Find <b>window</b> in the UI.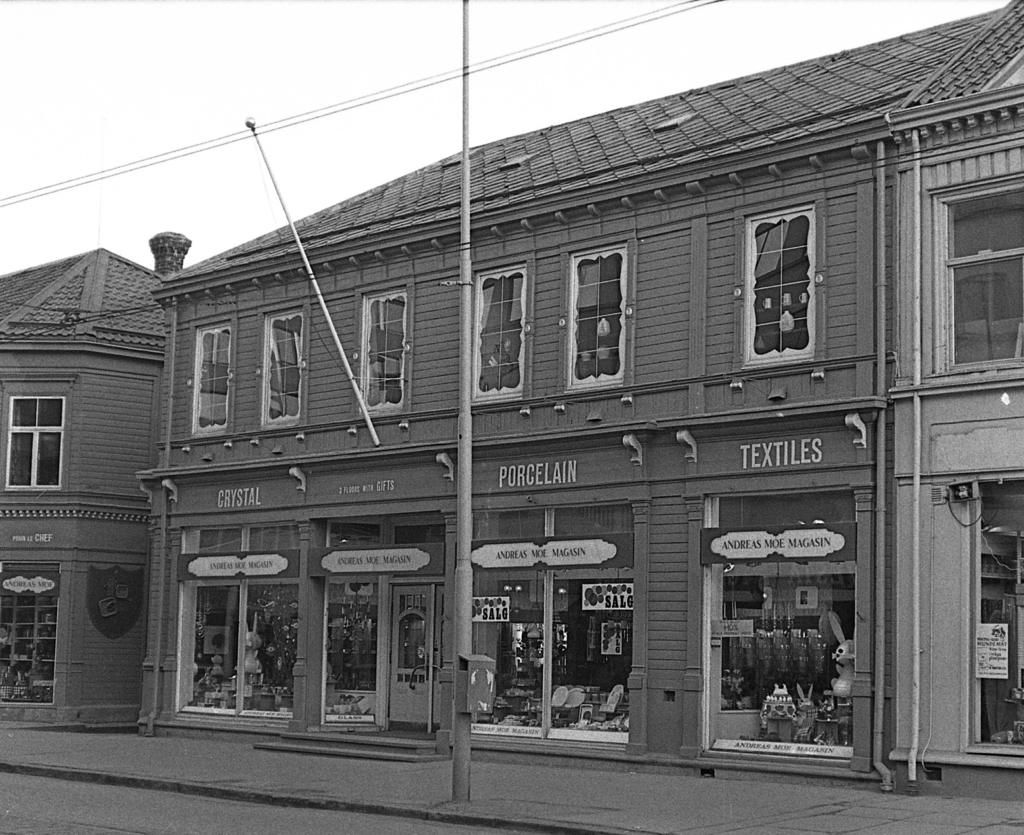
UI element at x1=965, y1=479, x2=1023, y2=754.
